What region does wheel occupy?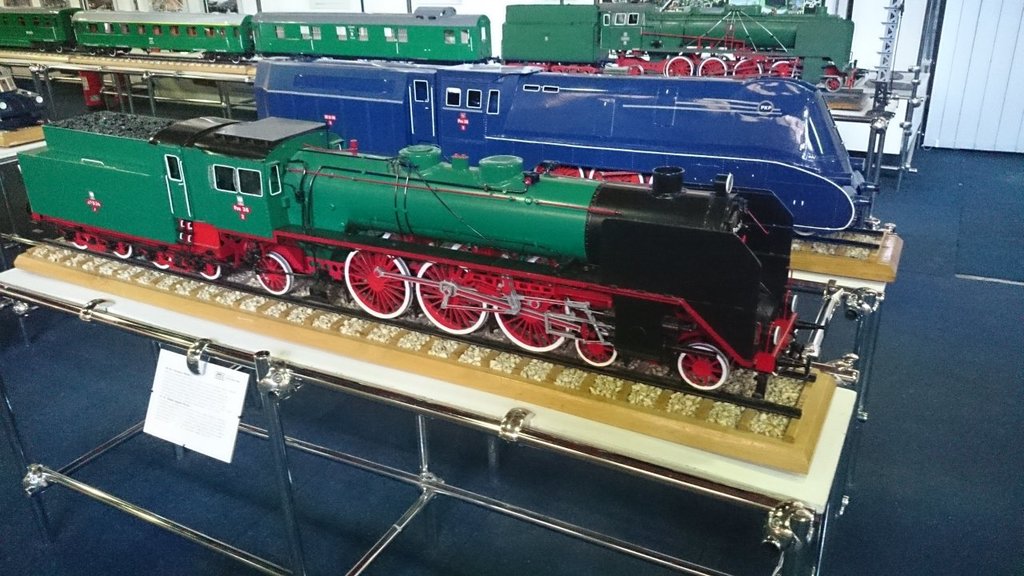
(69,238,86,250).
